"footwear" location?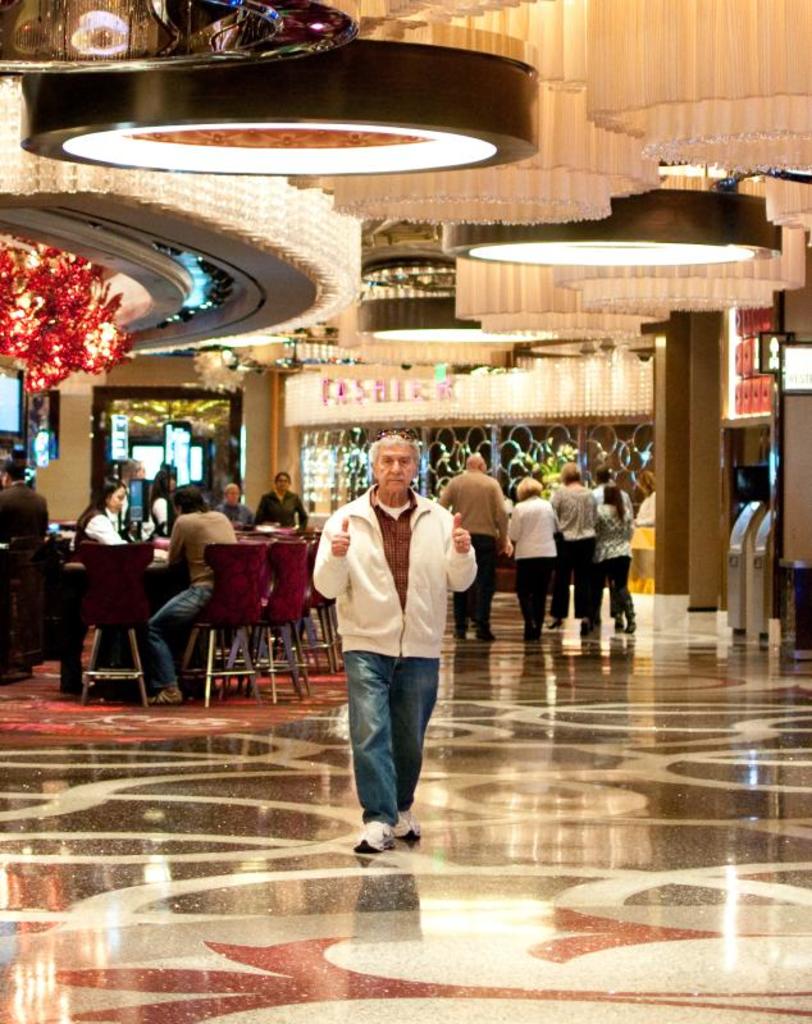
(x1=544, y1=616, x2=566, y2=628)
